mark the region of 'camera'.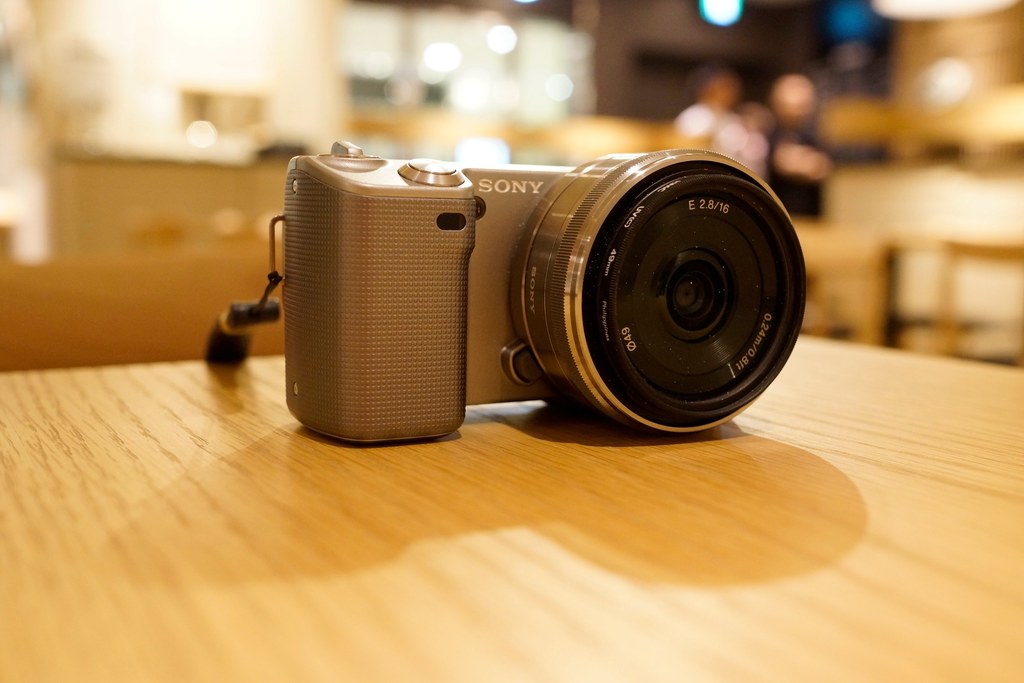
Region: 220:123:819:452.
